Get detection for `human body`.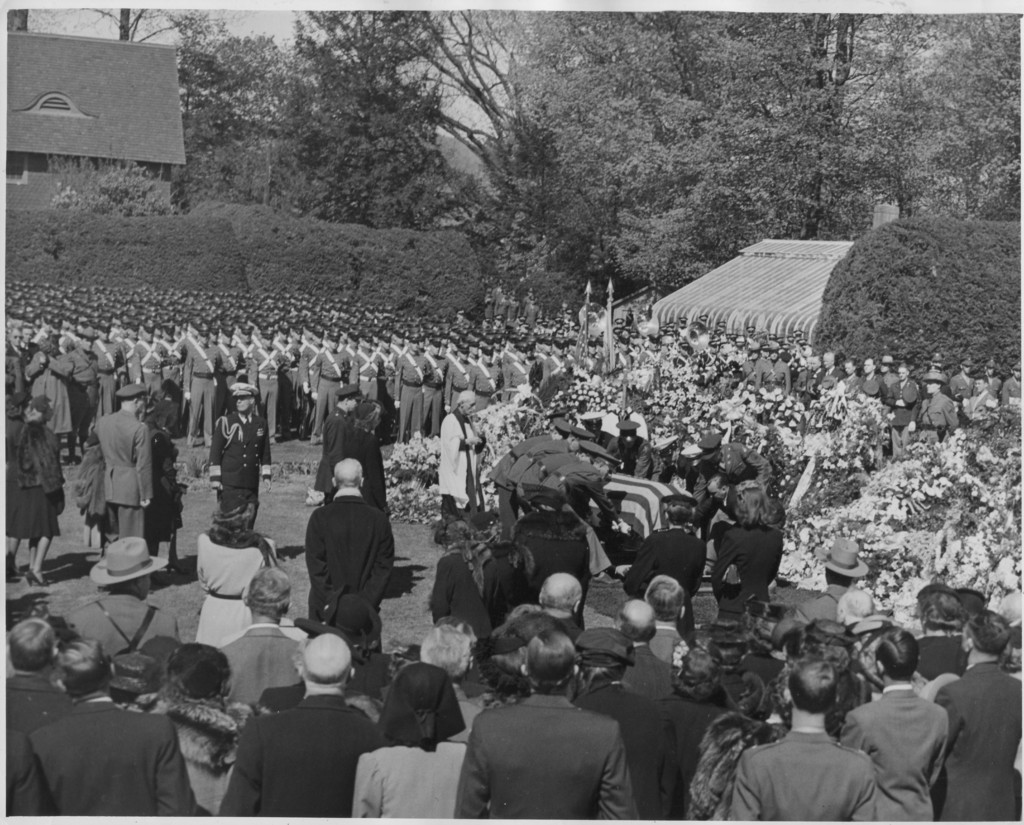
Detection: 0, 282, 1019, 454.
